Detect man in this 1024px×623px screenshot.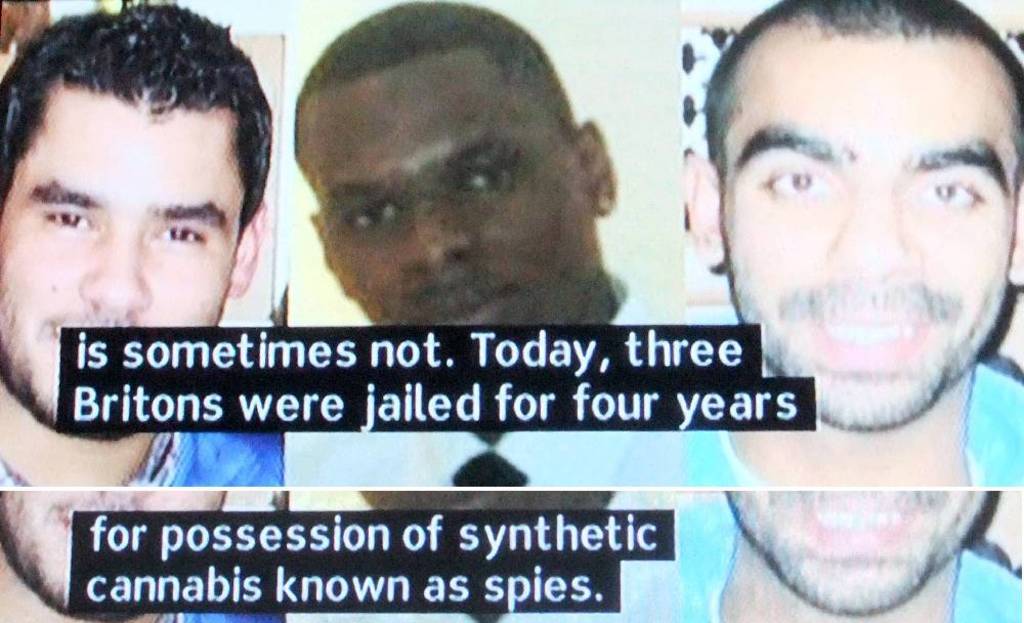
Detection: [510,486,1023,622].
